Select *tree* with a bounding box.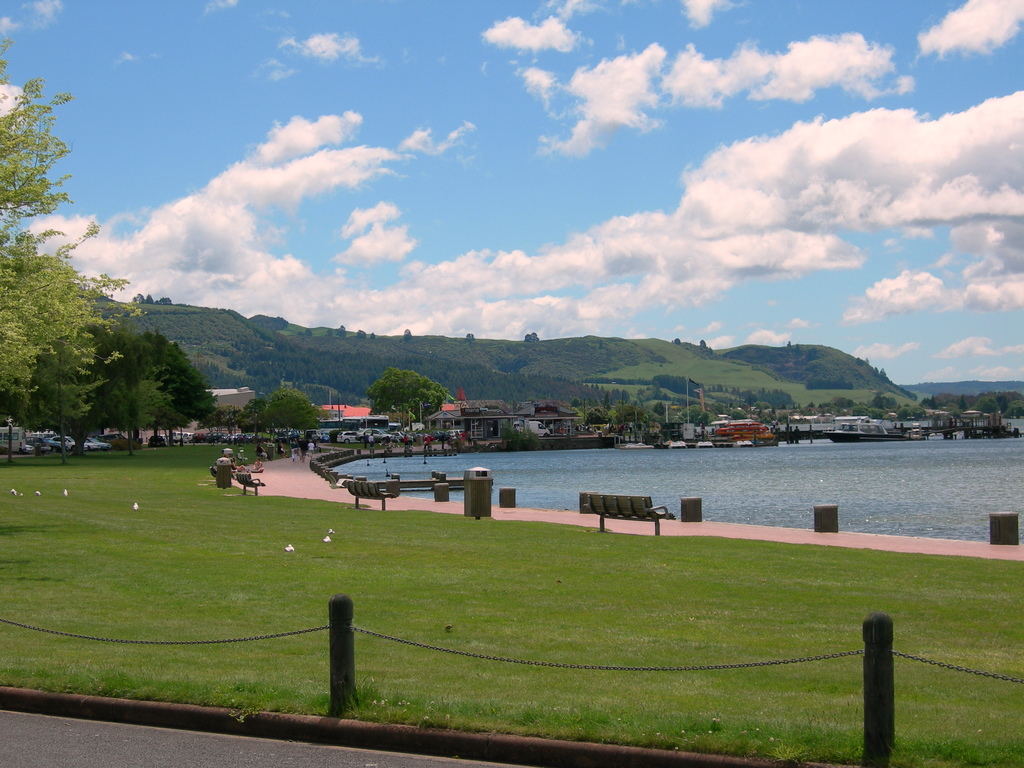
bbox=(334, 321, 350, 337).
